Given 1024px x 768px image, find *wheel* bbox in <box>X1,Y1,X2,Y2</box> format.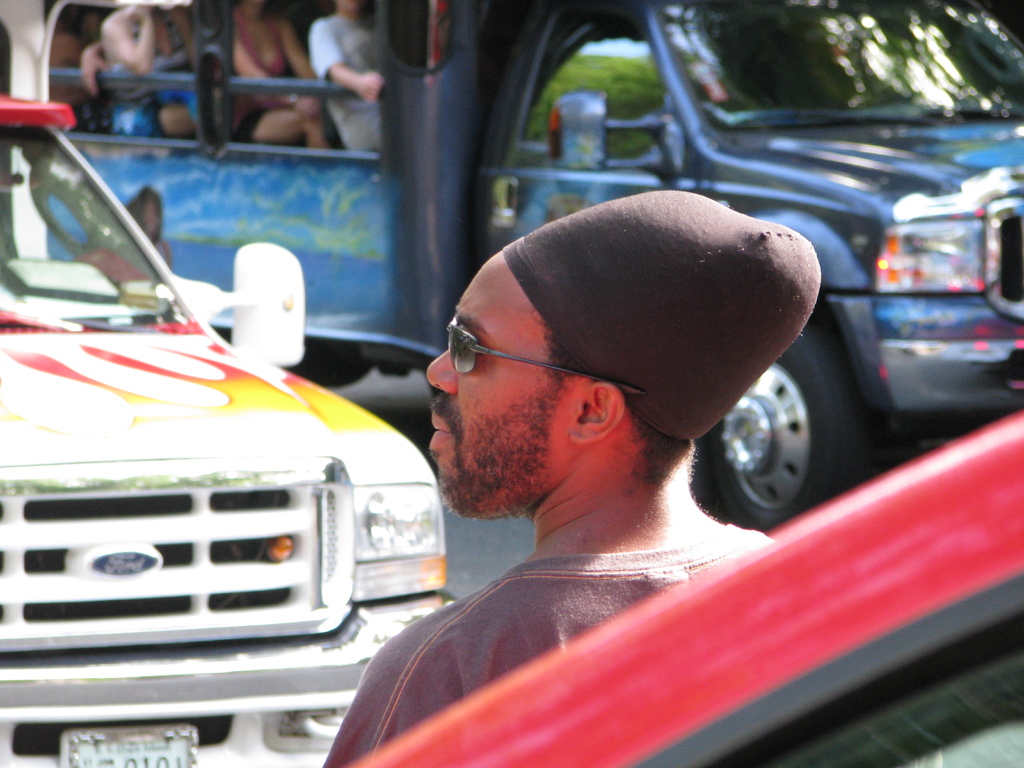
<box>692,310,895,540</box>.
